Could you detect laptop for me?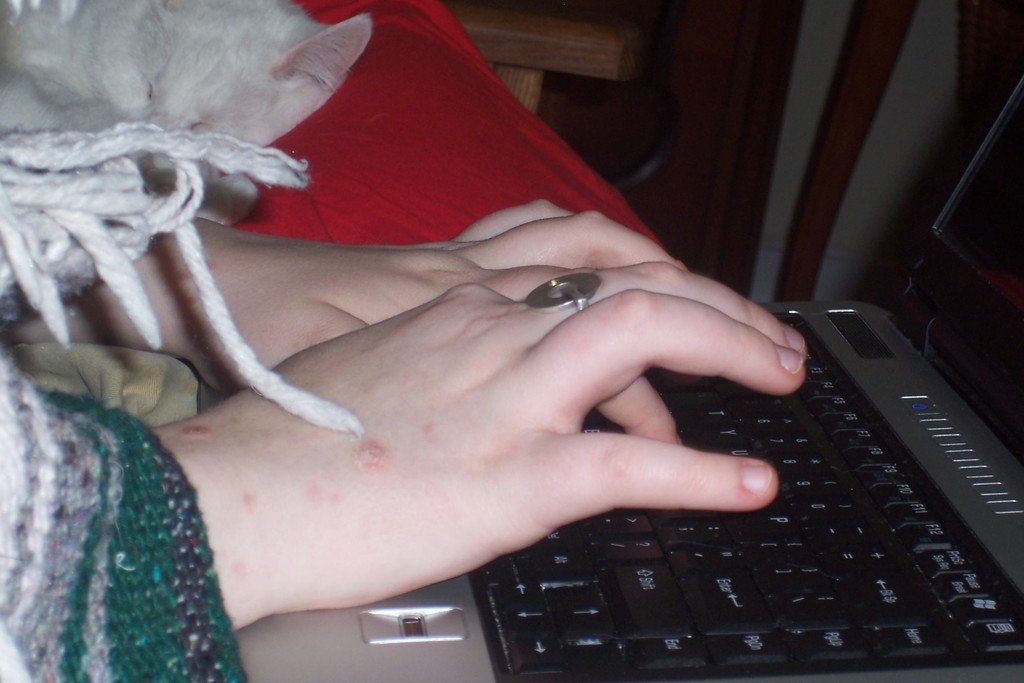
Detection result: <bbox>214, 102, 1023, 680</bbox>.
